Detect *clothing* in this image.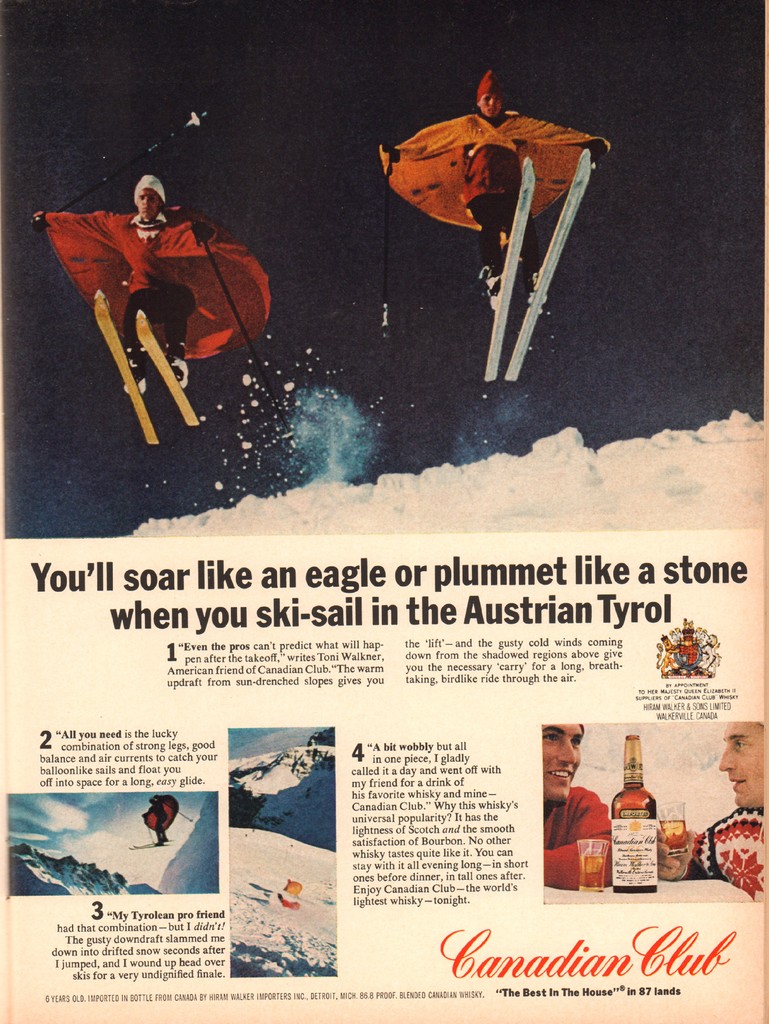
Detection: [left=541, top=788, right=609, bottom=872].
